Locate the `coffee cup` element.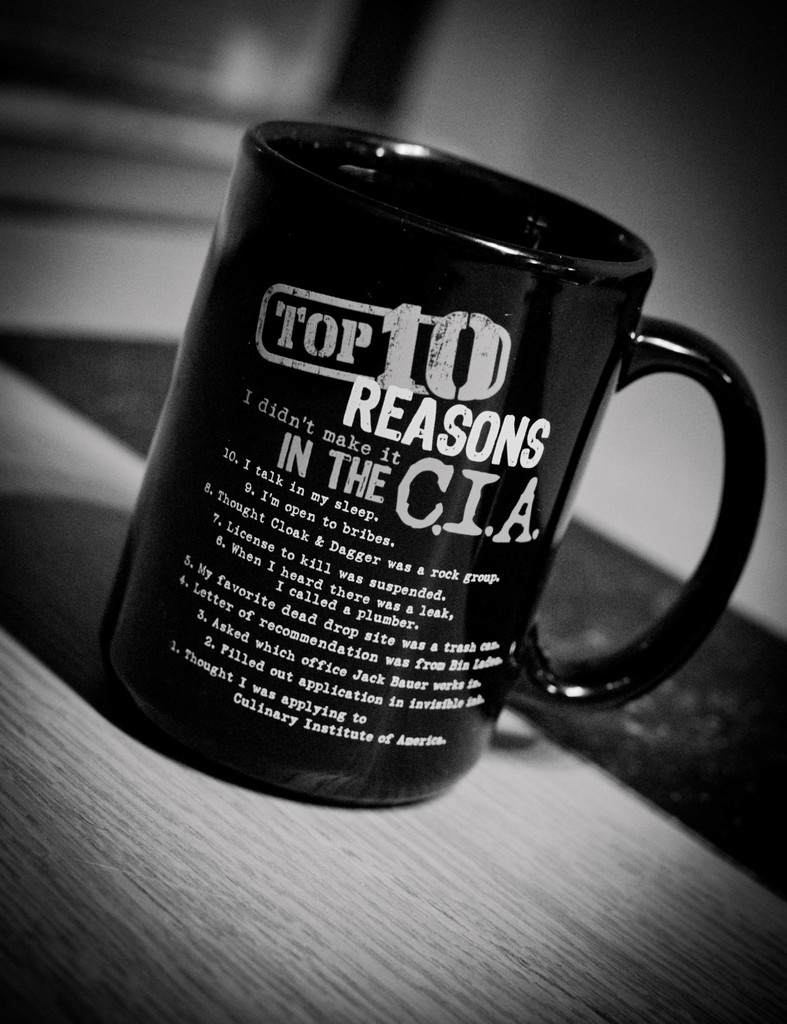
Element bbox: crop(97, 120, 768, 809).
